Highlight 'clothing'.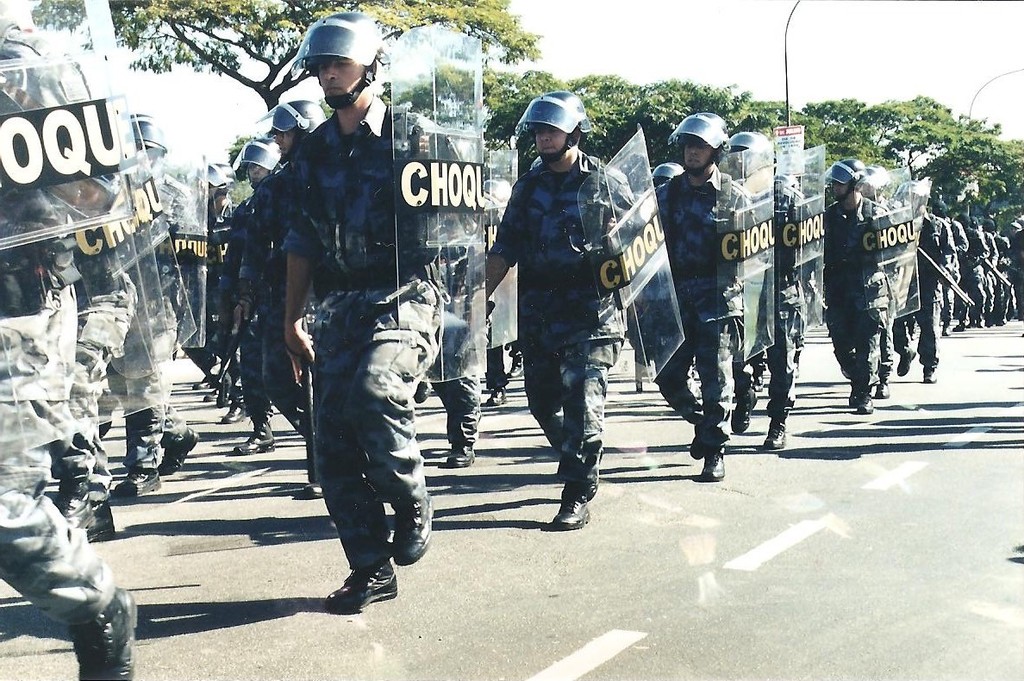
Highlighted region: (left=710, top=154, right=794, bottom=393).
